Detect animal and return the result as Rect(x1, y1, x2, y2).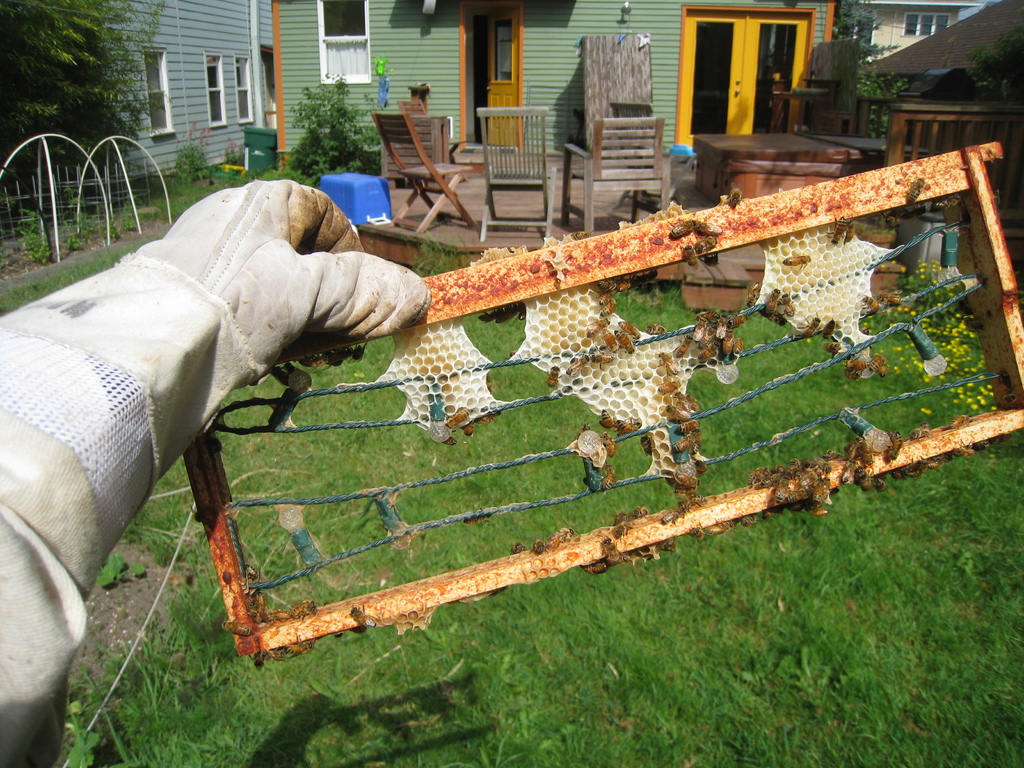
Rect(902, 177, 929, 203).
